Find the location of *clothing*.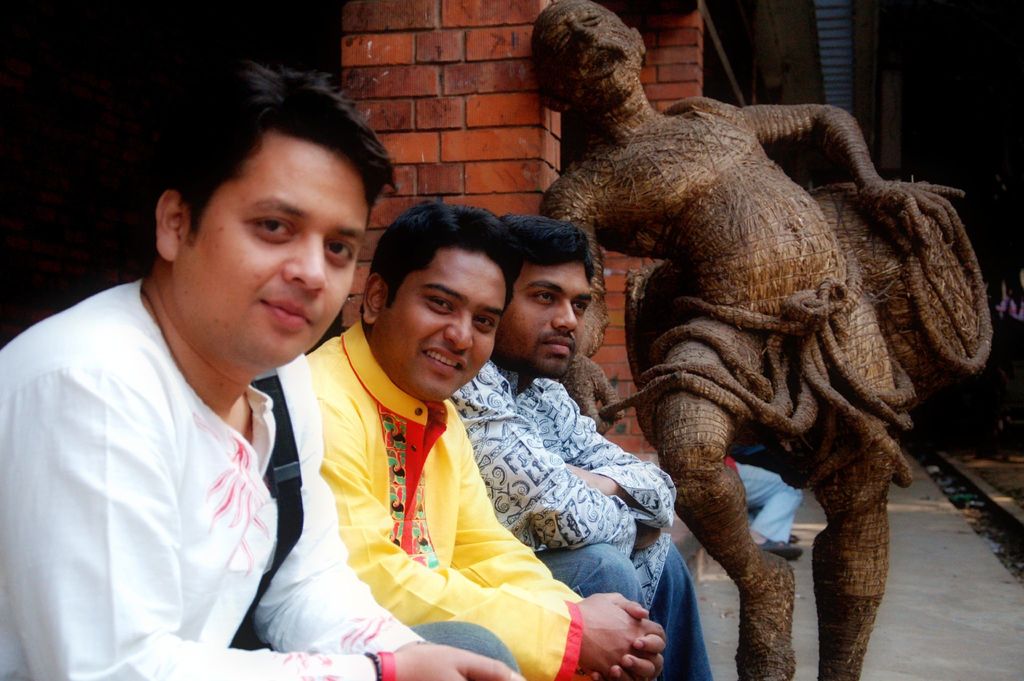
Location: [468, 379, 715, 678].
